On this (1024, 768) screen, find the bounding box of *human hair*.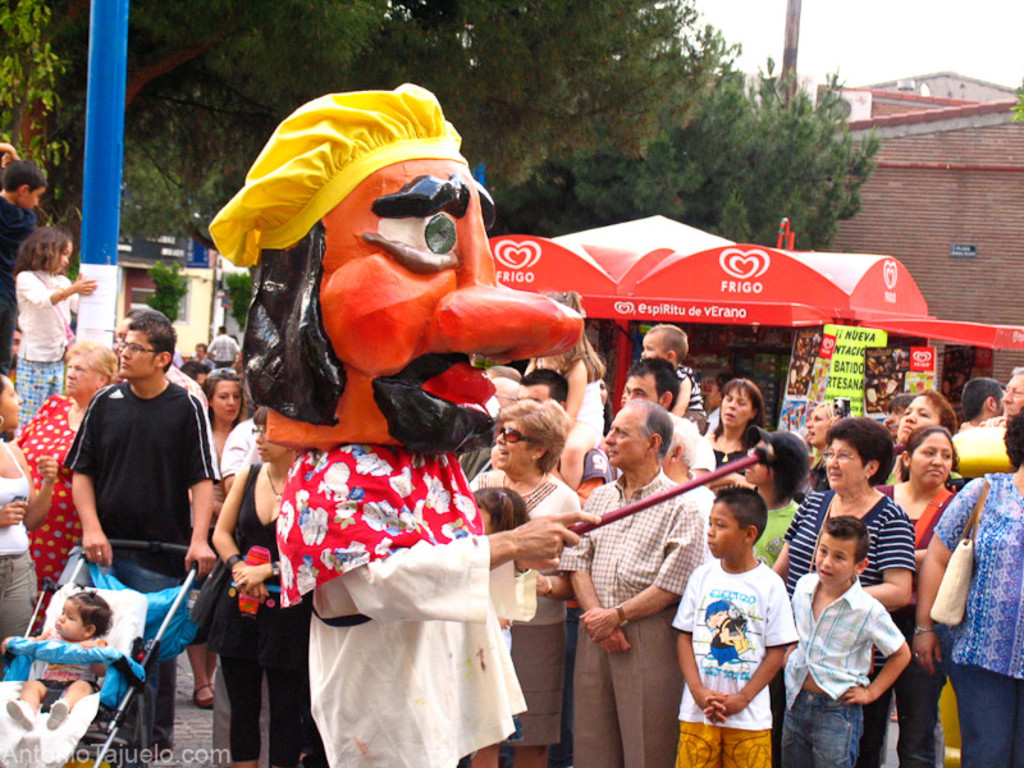
Bounding box: 812, 397, 841, 417.
